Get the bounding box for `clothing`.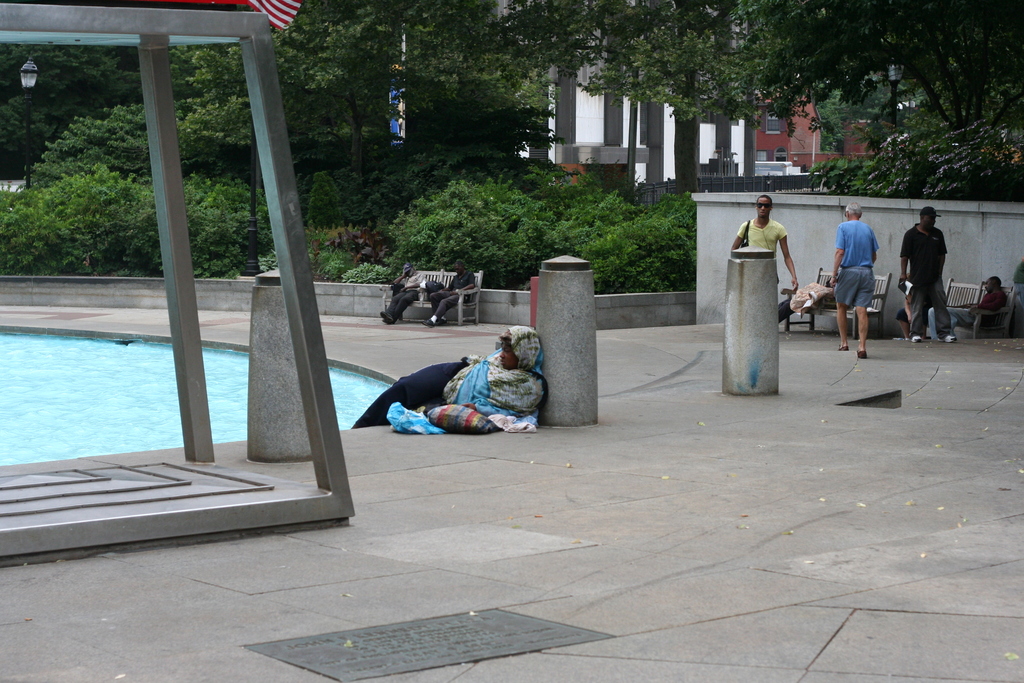
[431,341,540,437].
